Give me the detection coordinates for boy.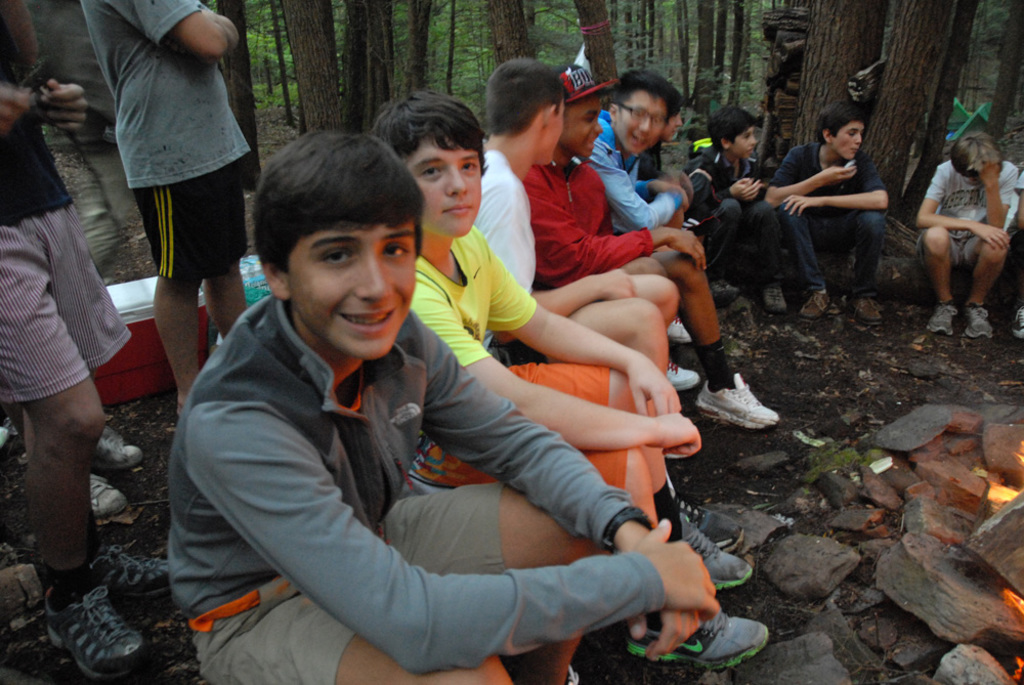
region(774, 105, 877, 325).
